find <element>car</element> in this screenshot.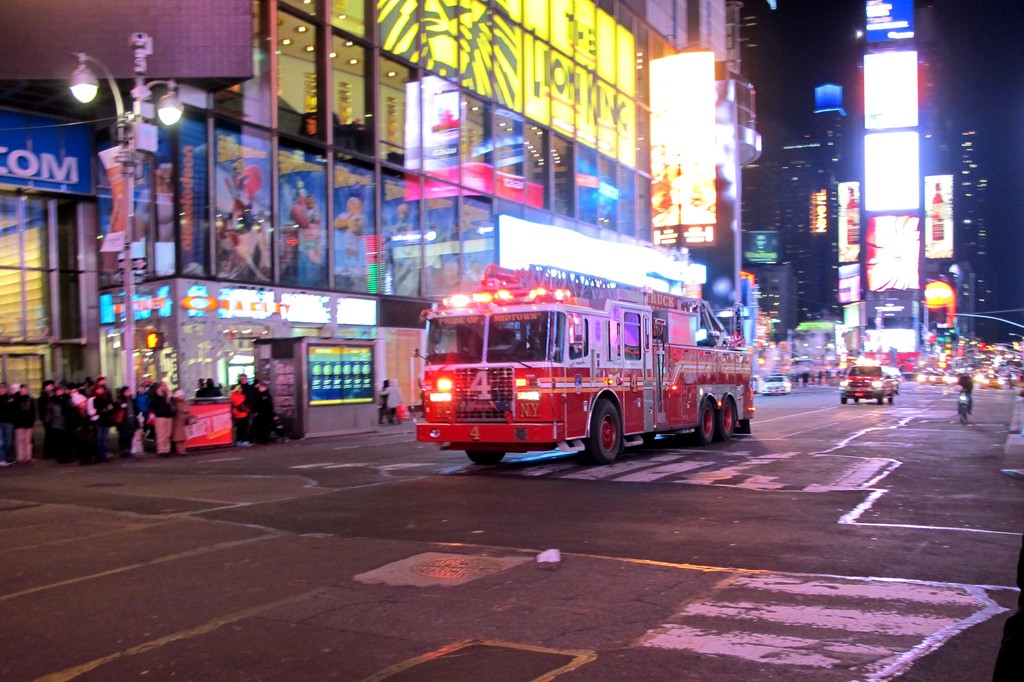
The bounding box for <element>car</element> is (x1=759, y1=370, x2=794, y2=399).
